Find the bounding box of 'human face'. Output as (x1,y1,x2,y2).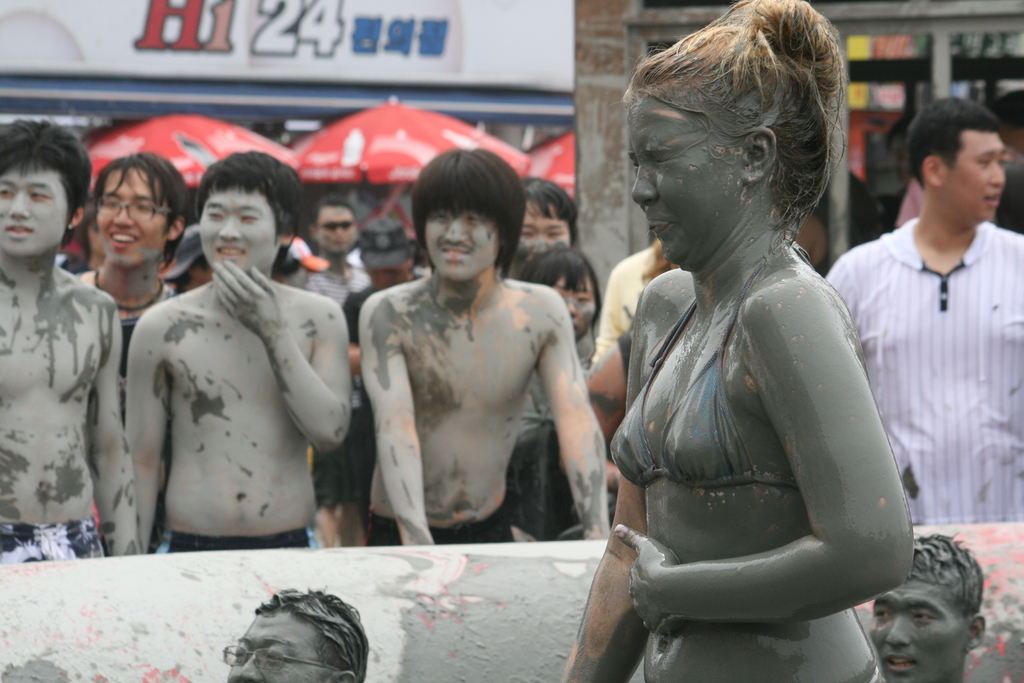
(548,279,600,341).
